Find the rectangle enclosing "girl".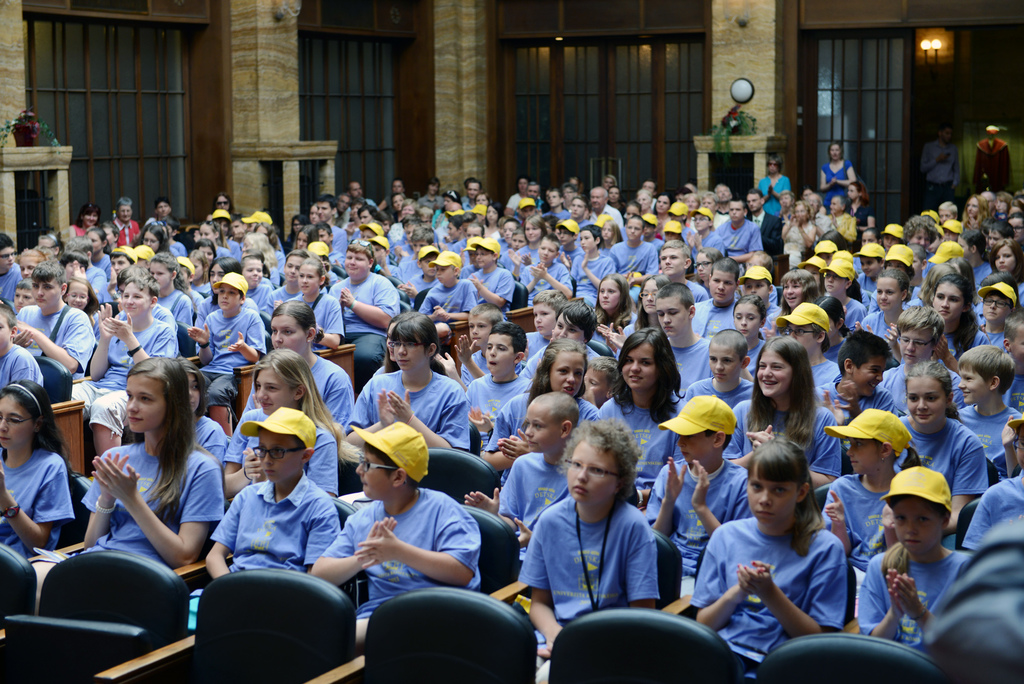
x1=719, y1=340, x2=846, y2=491.
